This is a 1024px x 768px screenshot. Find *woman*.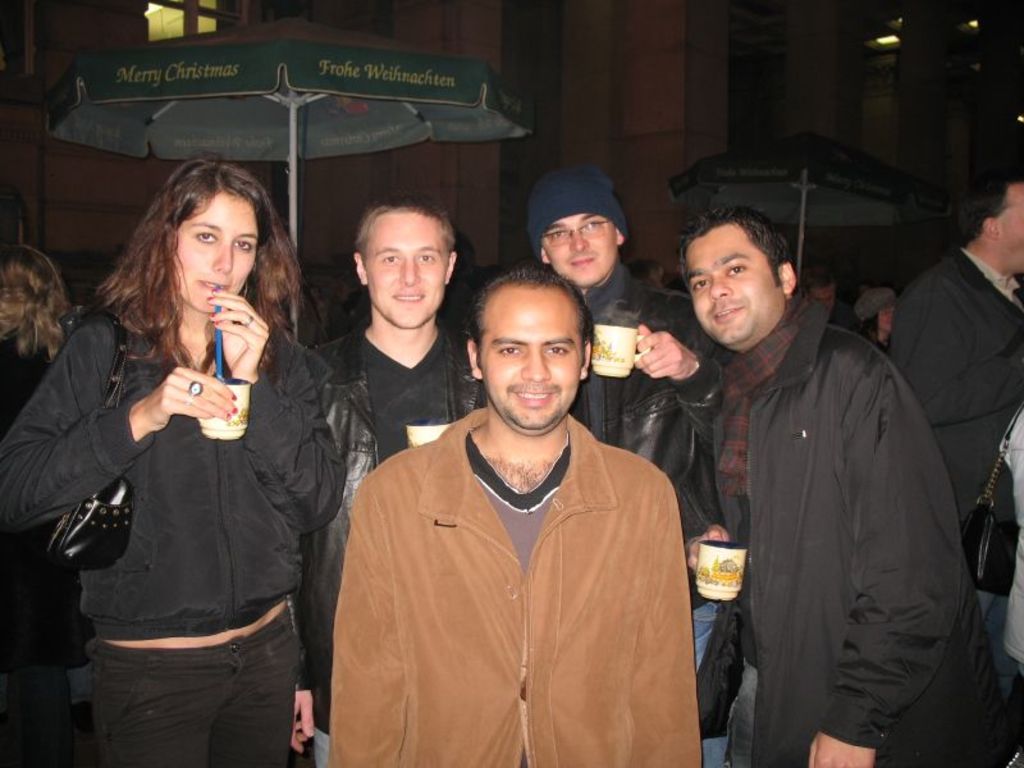
Bounding box: [left=44, top=152, right=326, bottom=754].
